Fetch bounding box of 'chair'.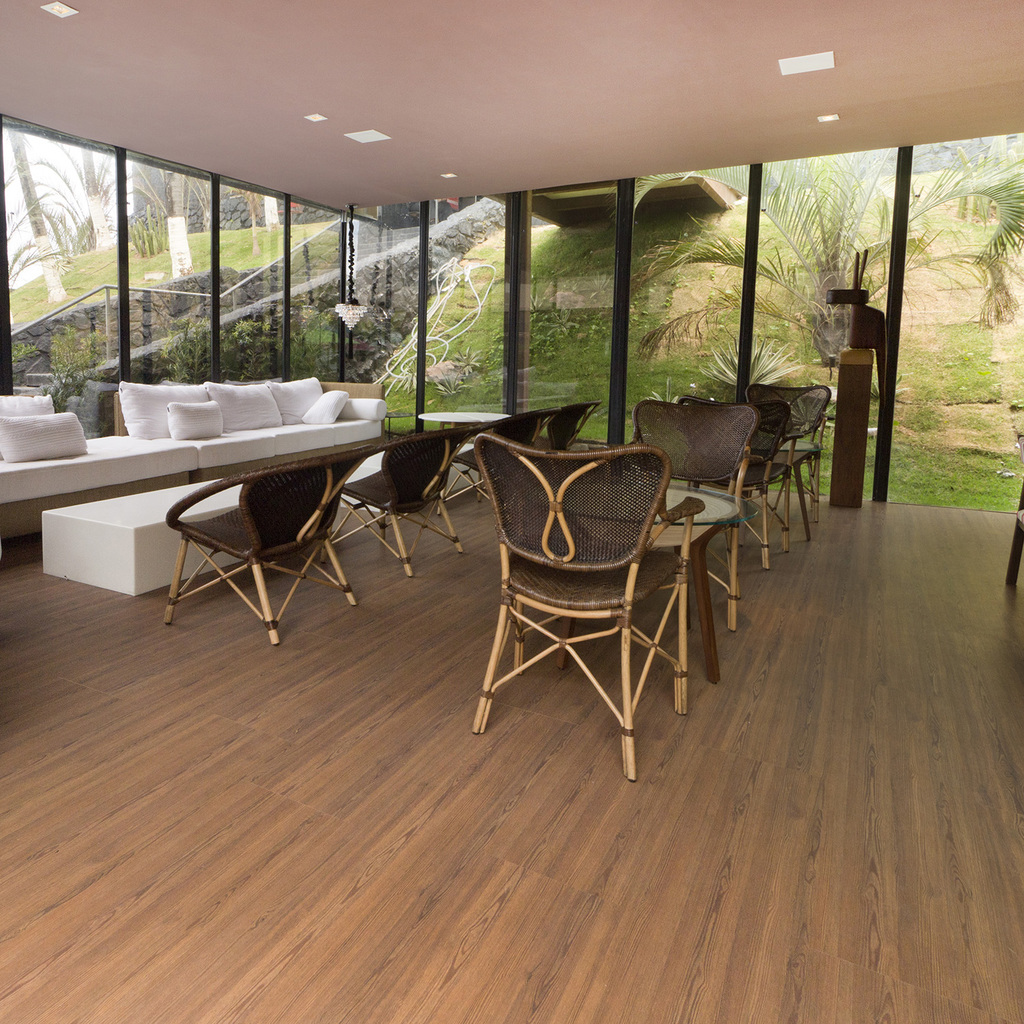
Bbox: 164, 445, 376, 649.
